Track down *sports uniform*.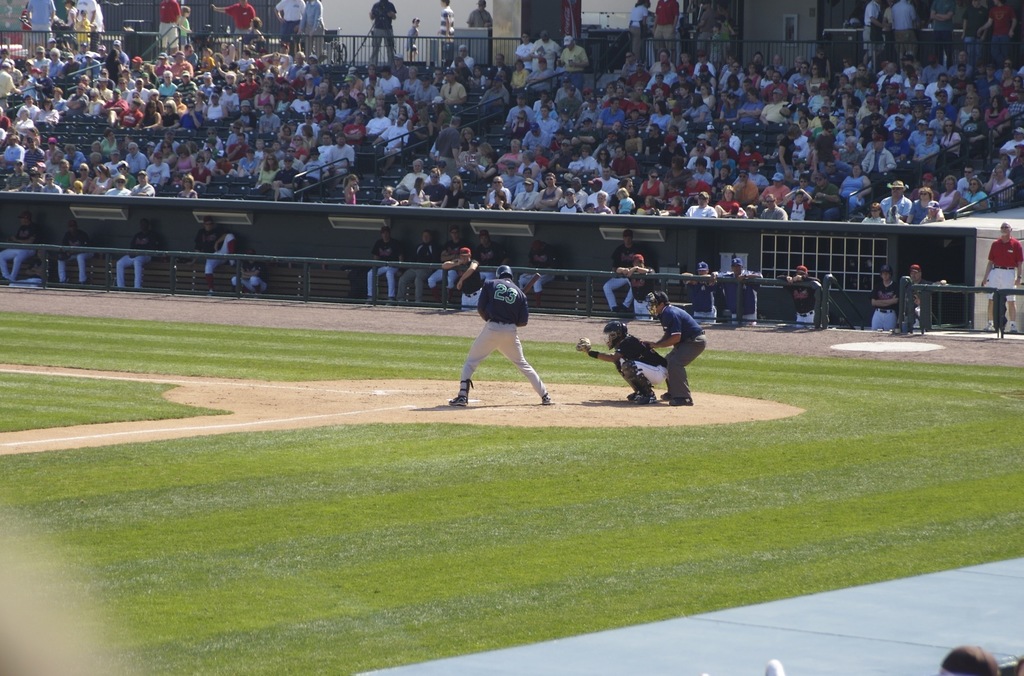
Tracked to box=[659, 293, 707, 405].
